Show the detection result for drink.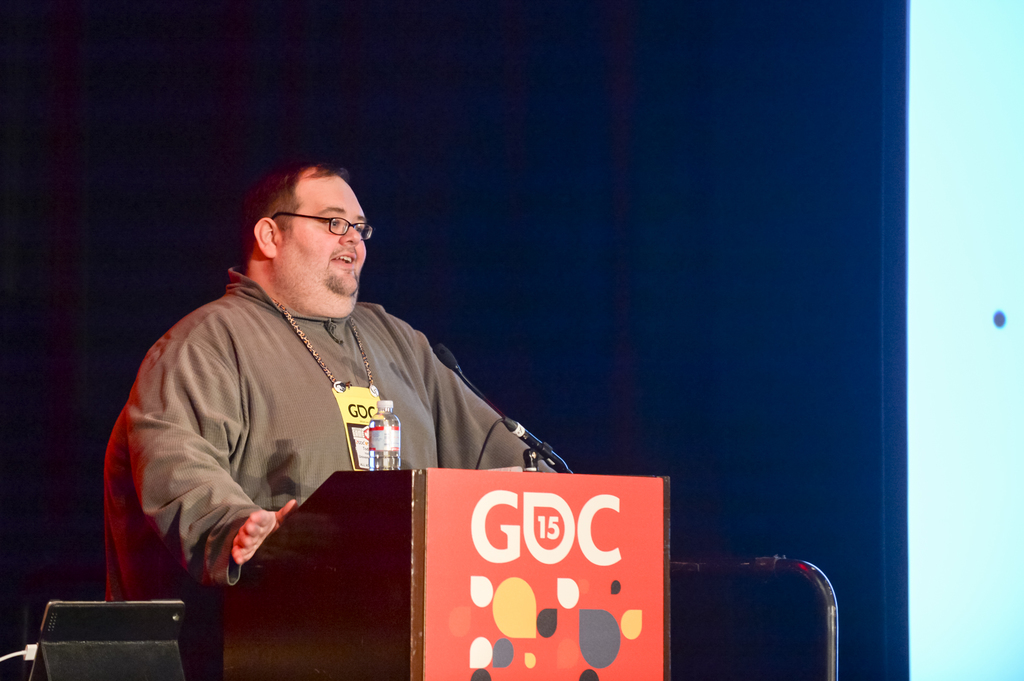
[372, 409, 398, 471].
